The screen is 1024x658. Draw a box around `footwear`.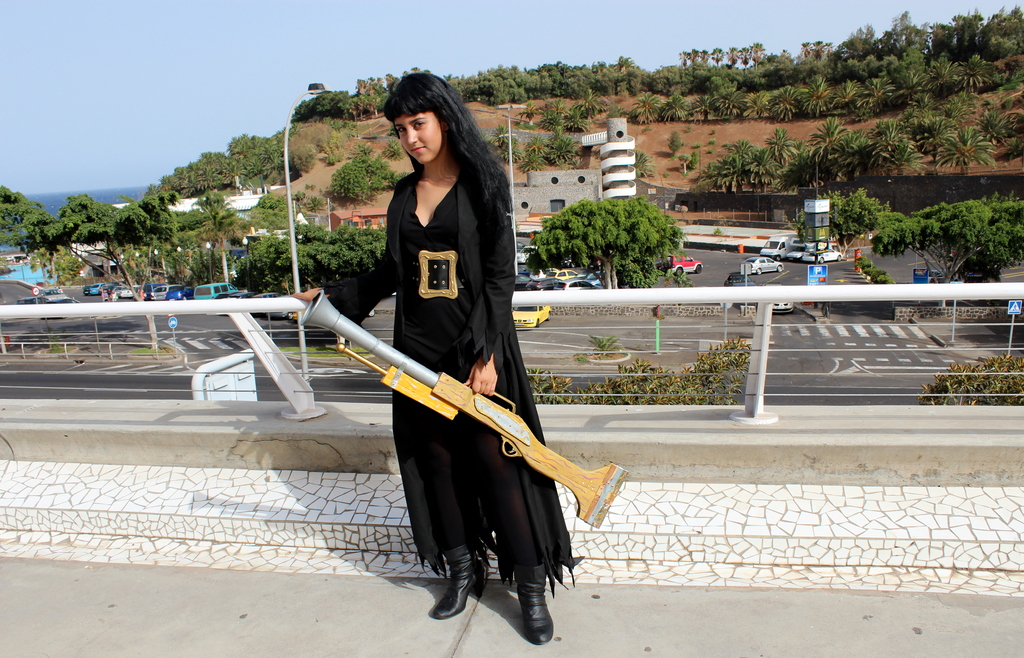
(513,559,557,645).
